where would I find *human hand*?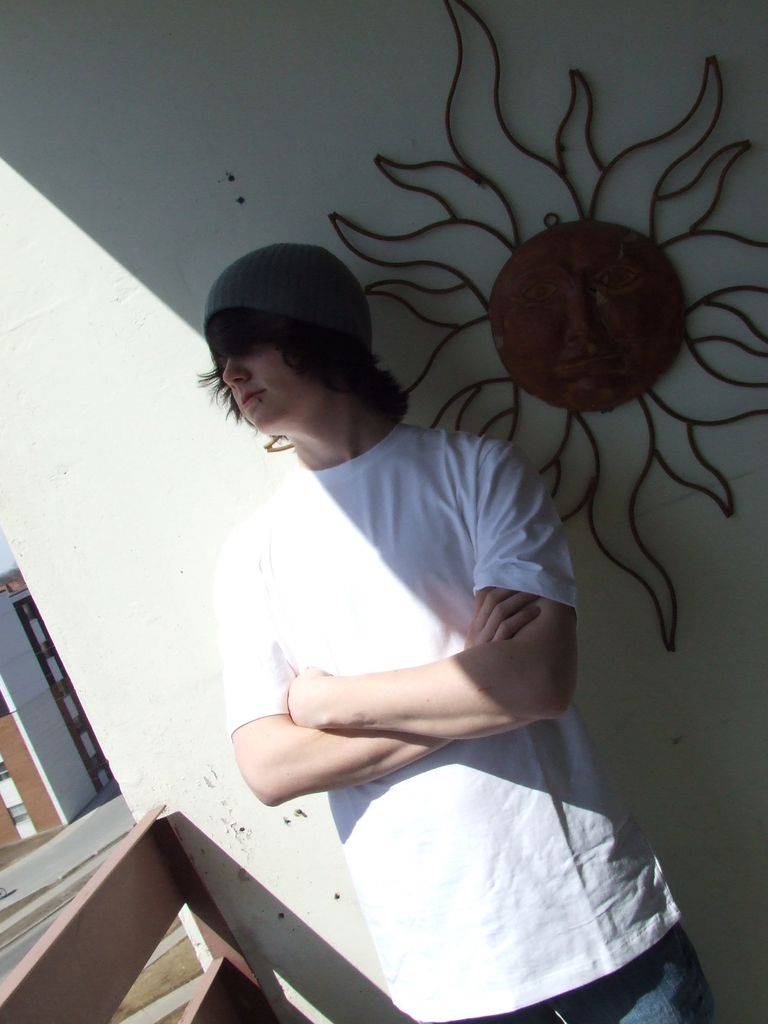
At [294,665,329,681].
